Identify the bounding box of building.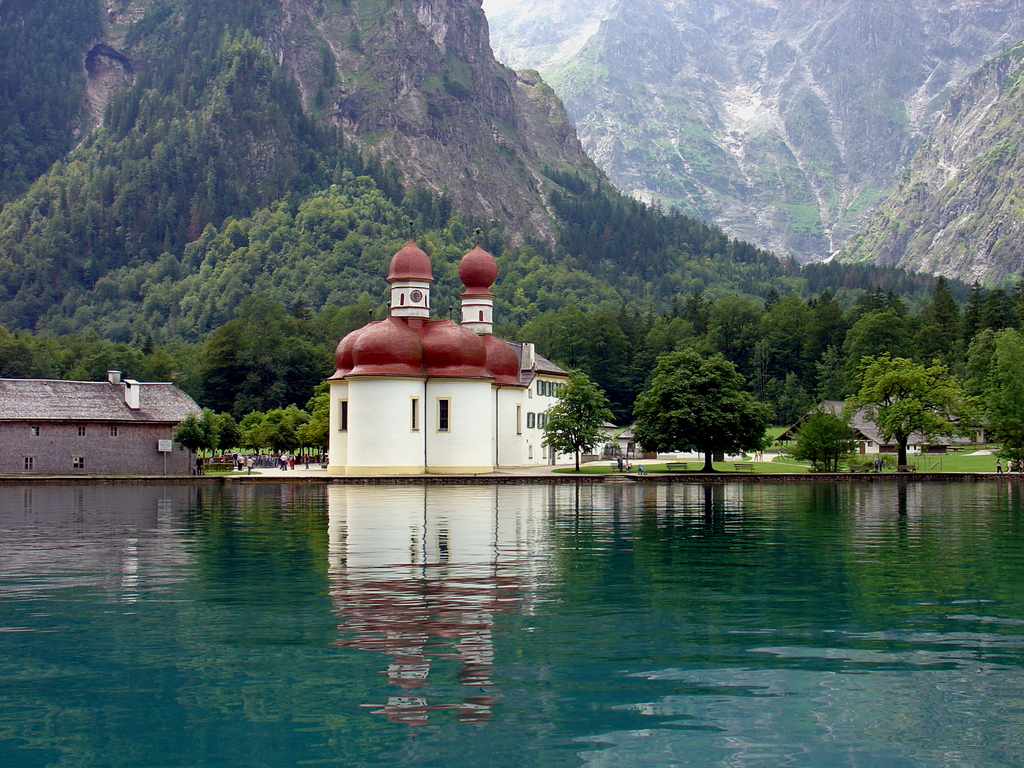
region(0, 367, 207, 478).
